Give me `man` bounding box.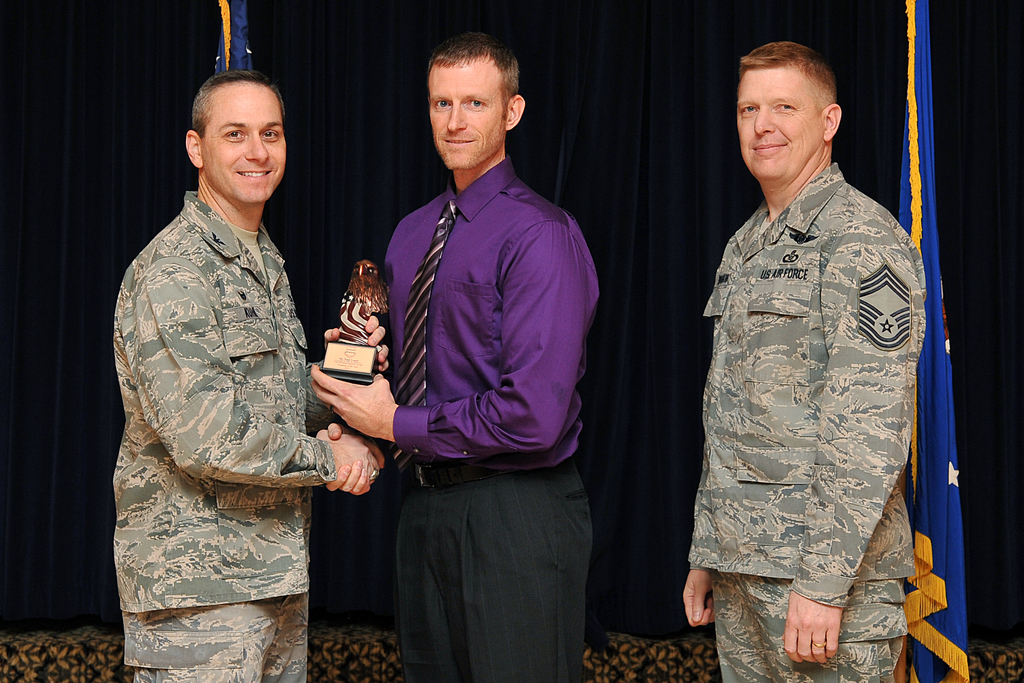
[x1=115, y1=70, x2=394, y2=682].
